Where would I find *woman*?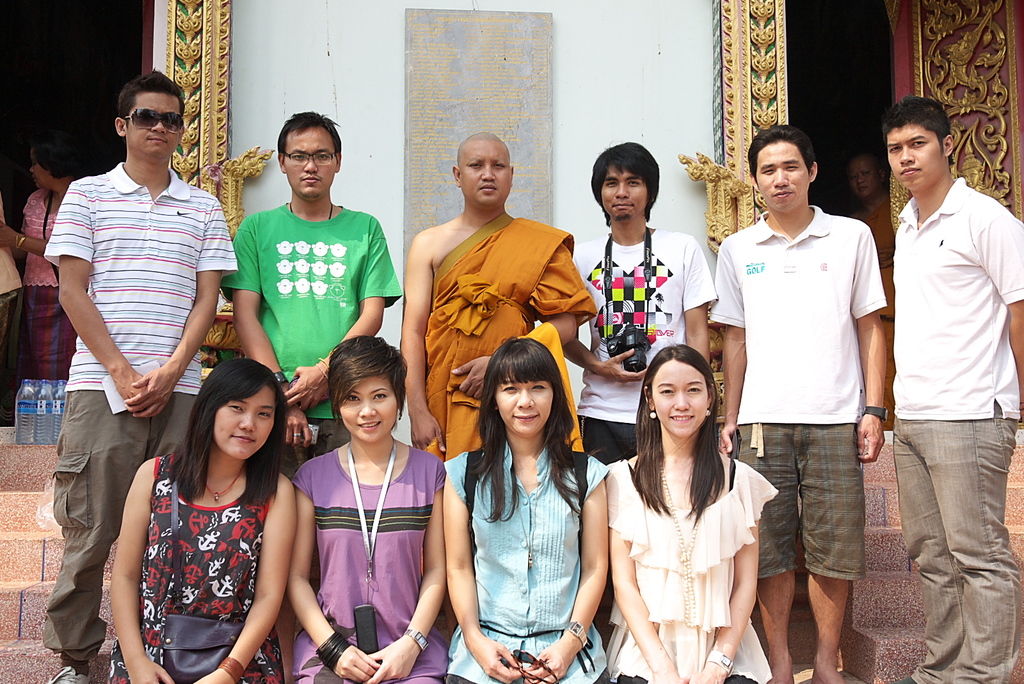
At crop(109, 359, 295, 683).
